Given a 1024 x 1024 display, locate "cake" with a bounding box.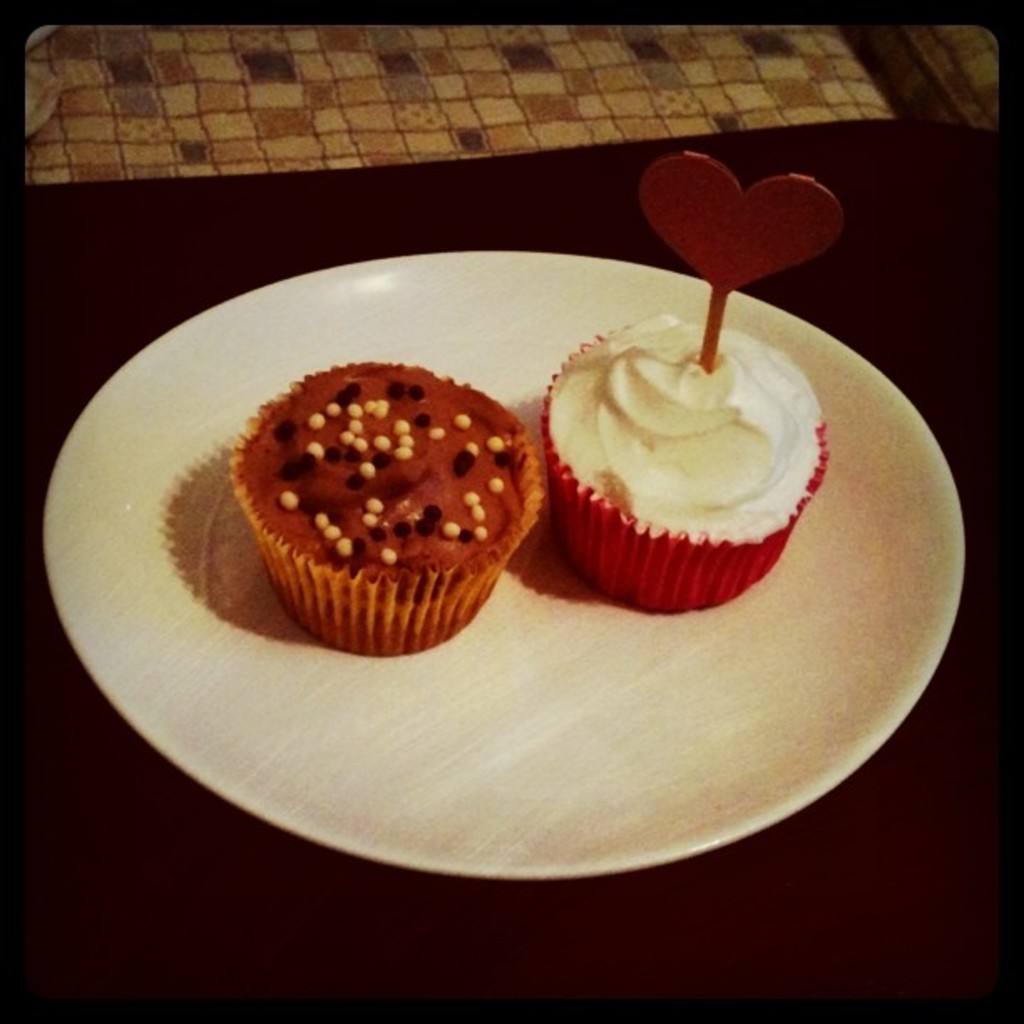
Located: <region>534, 288, 830, 602</region>.
